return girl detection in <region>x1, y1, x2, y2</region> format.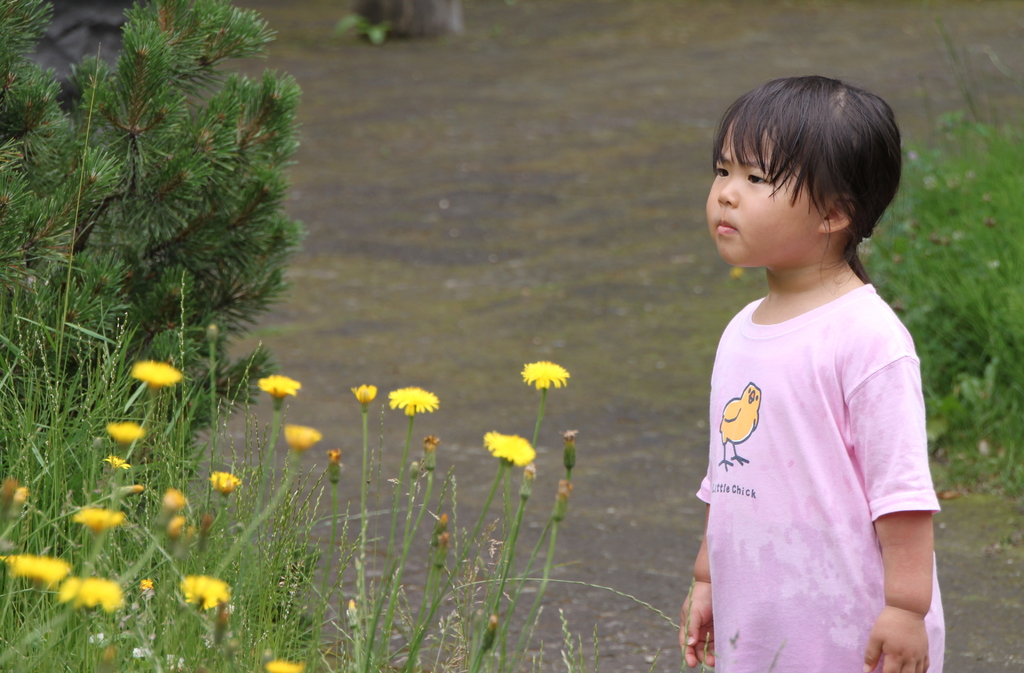
<region>677, 74, 947, 672</region>.
